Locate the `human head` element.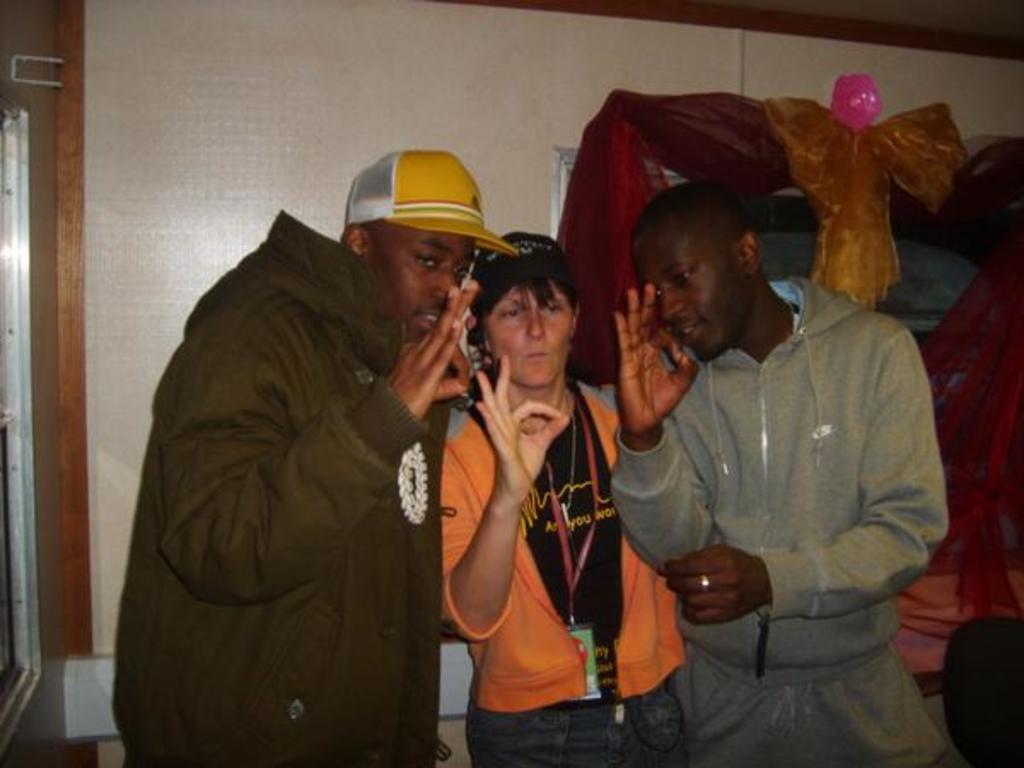
Element bbox: bbox=[461, 232, 582, 386].
